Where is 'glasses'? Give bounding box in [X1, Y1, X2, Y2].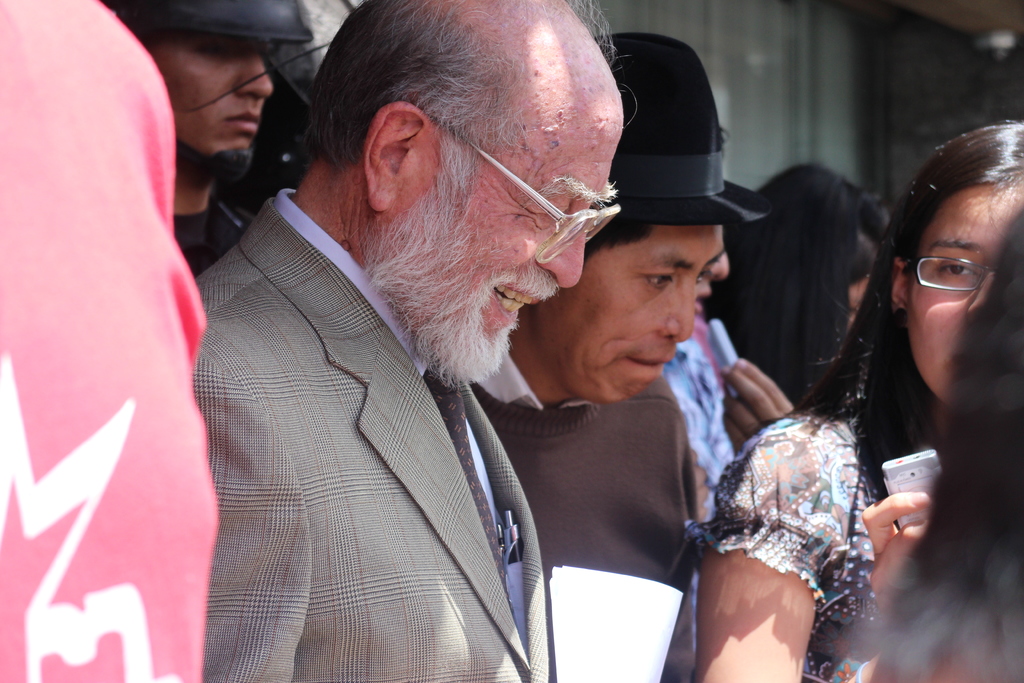
[902, 243, 1020, 302].
